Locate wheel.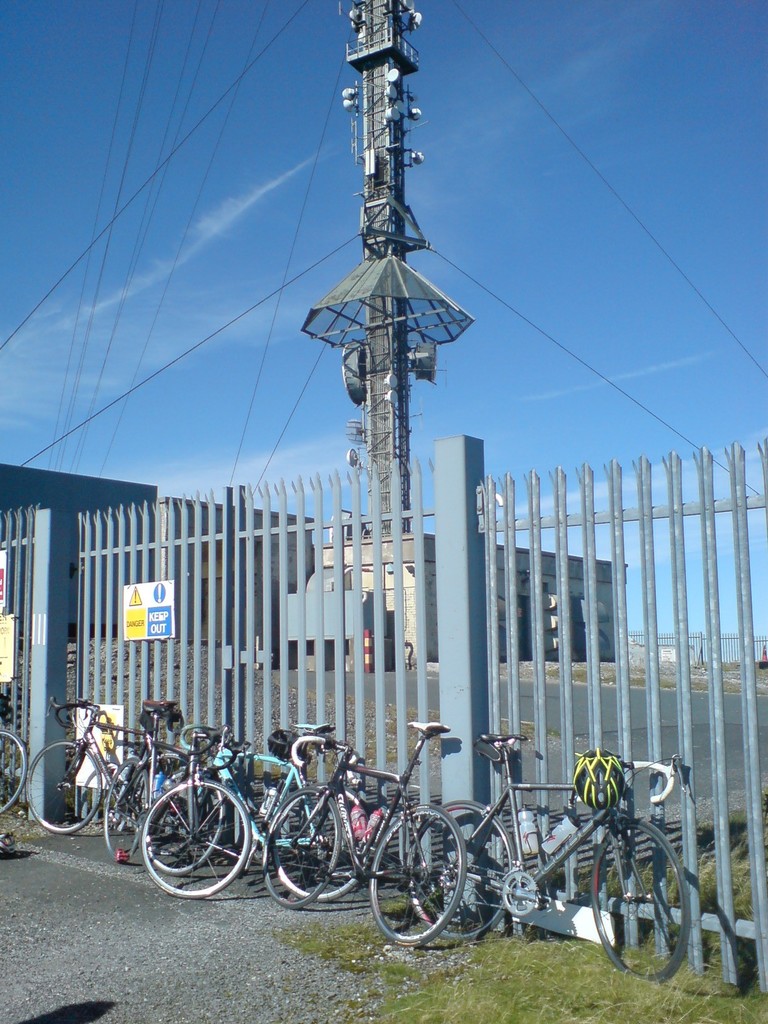
Bounding box: (261, 791, 336, 910).
